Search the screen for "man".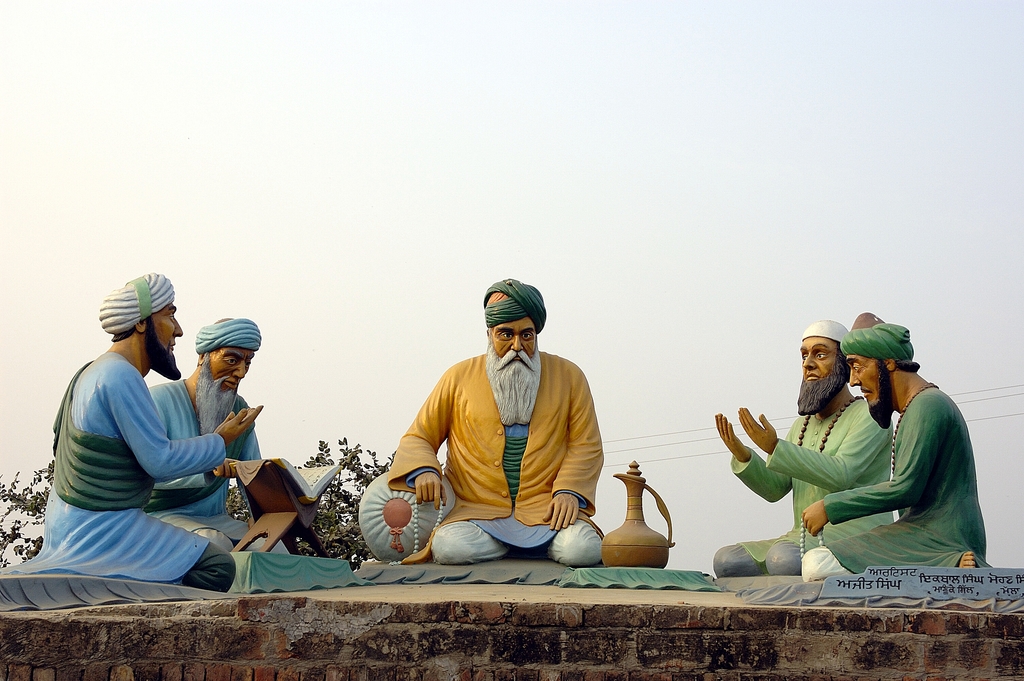
Found at 796,310,992,580.
